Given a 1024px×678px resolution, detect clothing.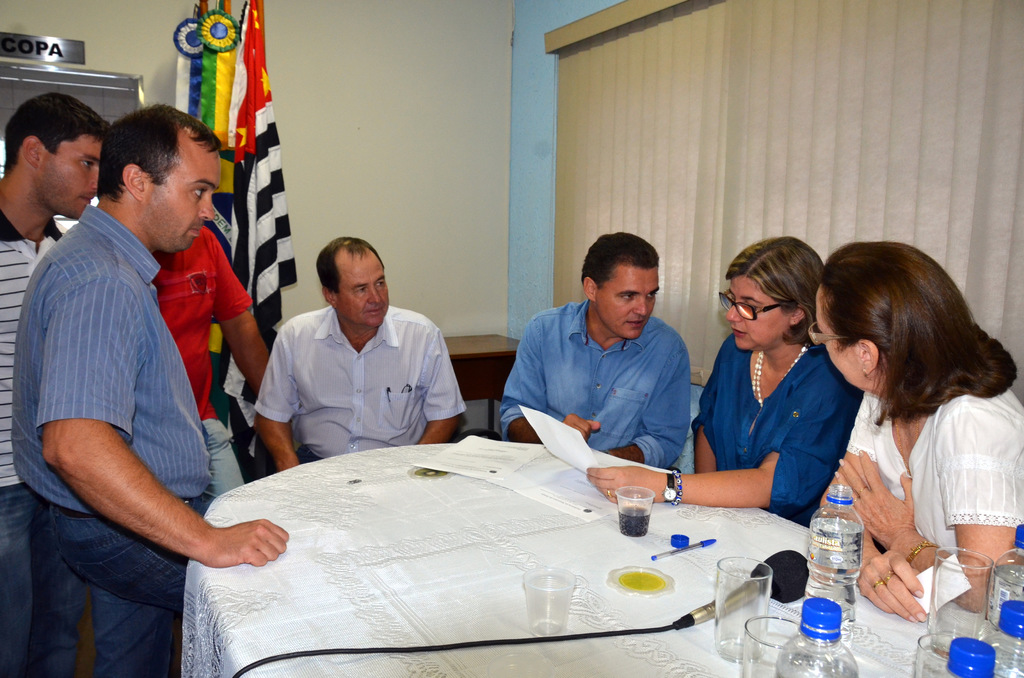
Rect(833, 369, 1023, 596).
